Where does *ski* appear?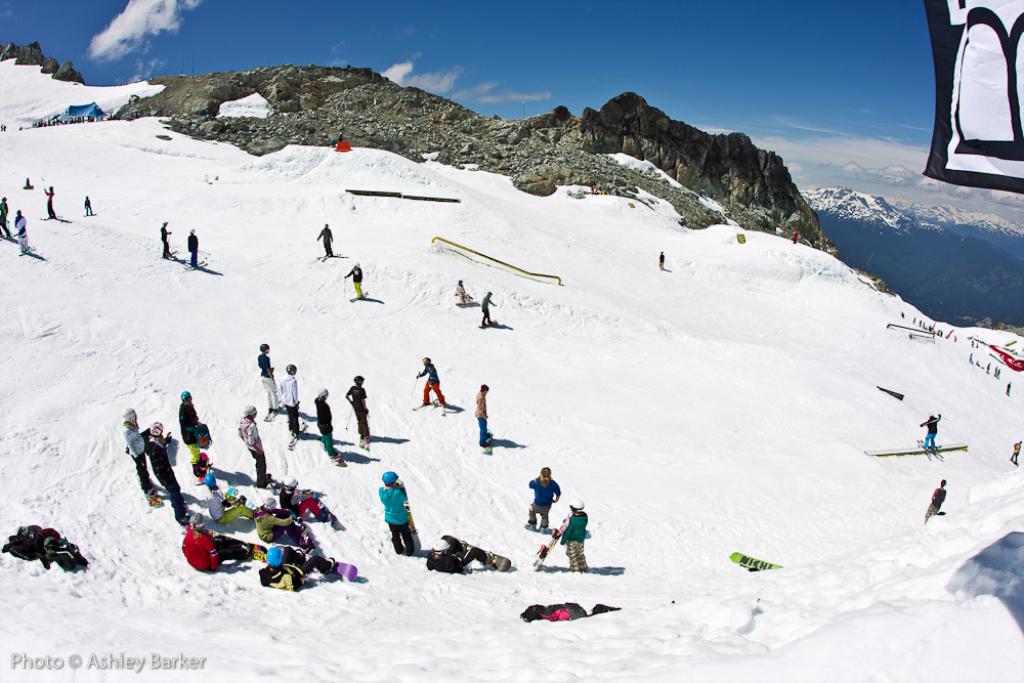
Appears at 479 424 497 460.
